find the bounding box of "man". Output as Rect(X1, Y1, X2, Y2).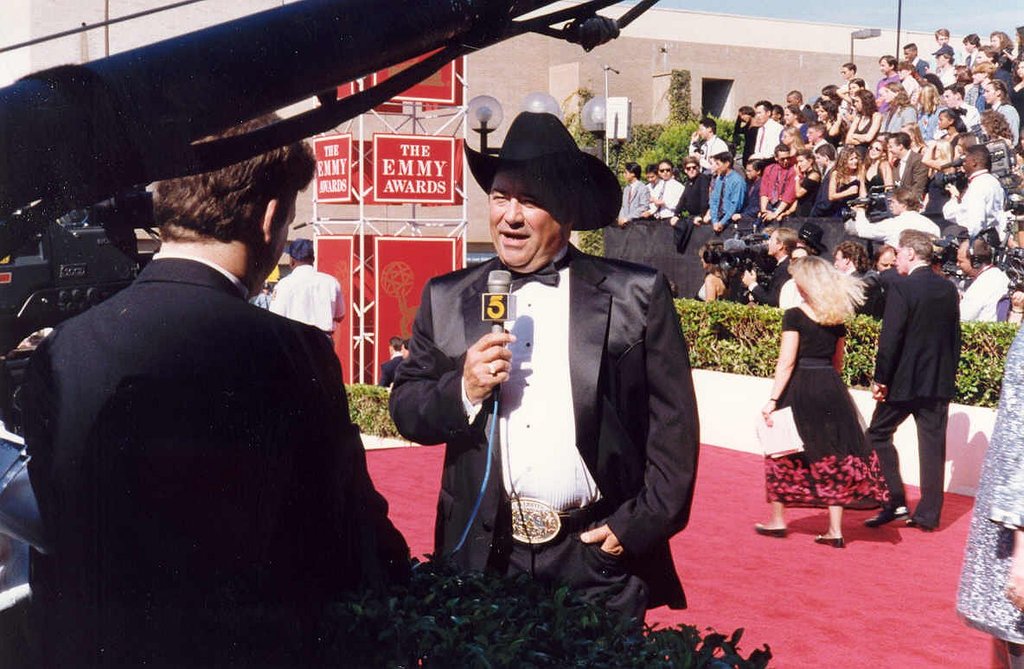
Rect(689, 147, 746, 300).
